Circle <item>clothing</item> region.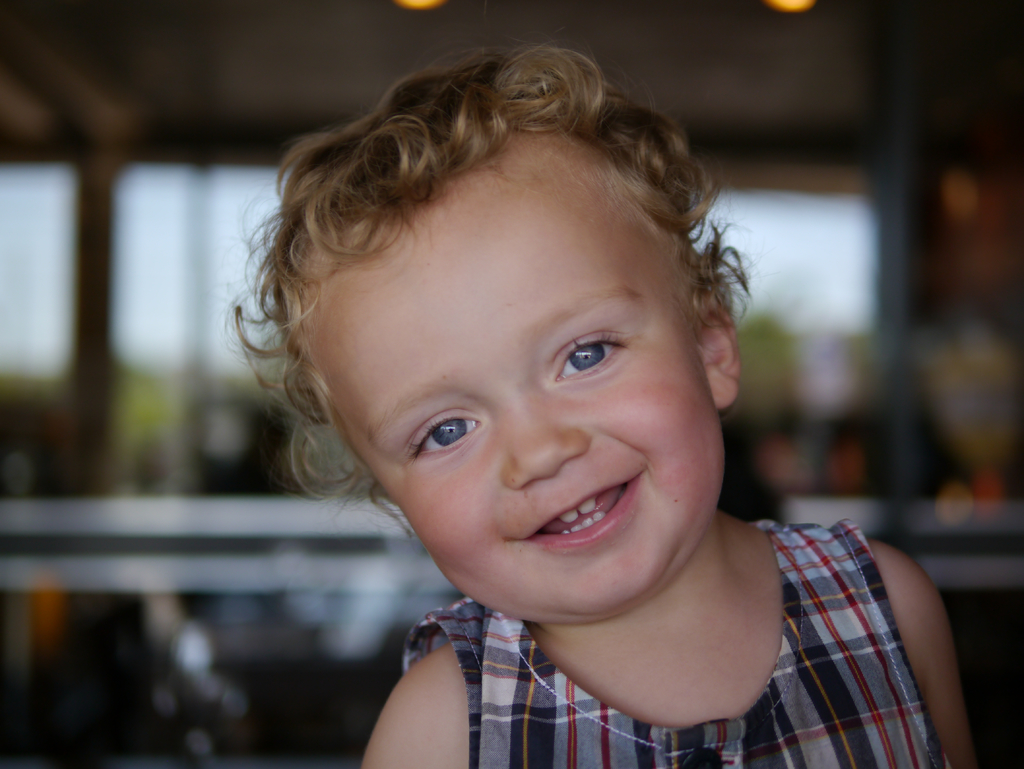
Region: (399,592,947,768).
